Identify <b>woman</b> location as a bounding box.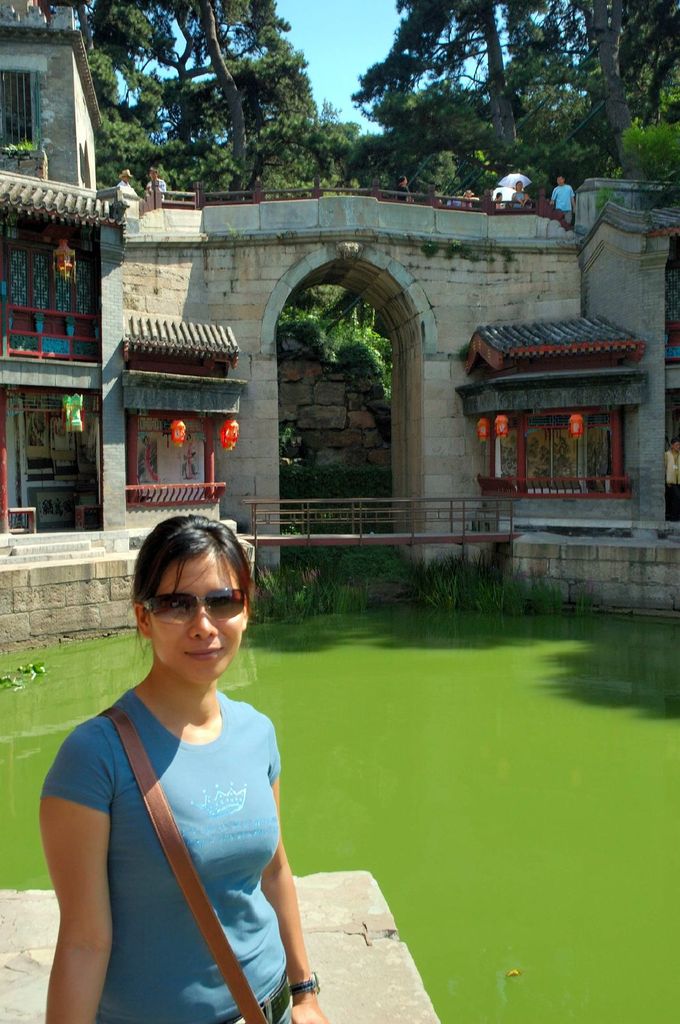
36, 506, 319, 1023.
